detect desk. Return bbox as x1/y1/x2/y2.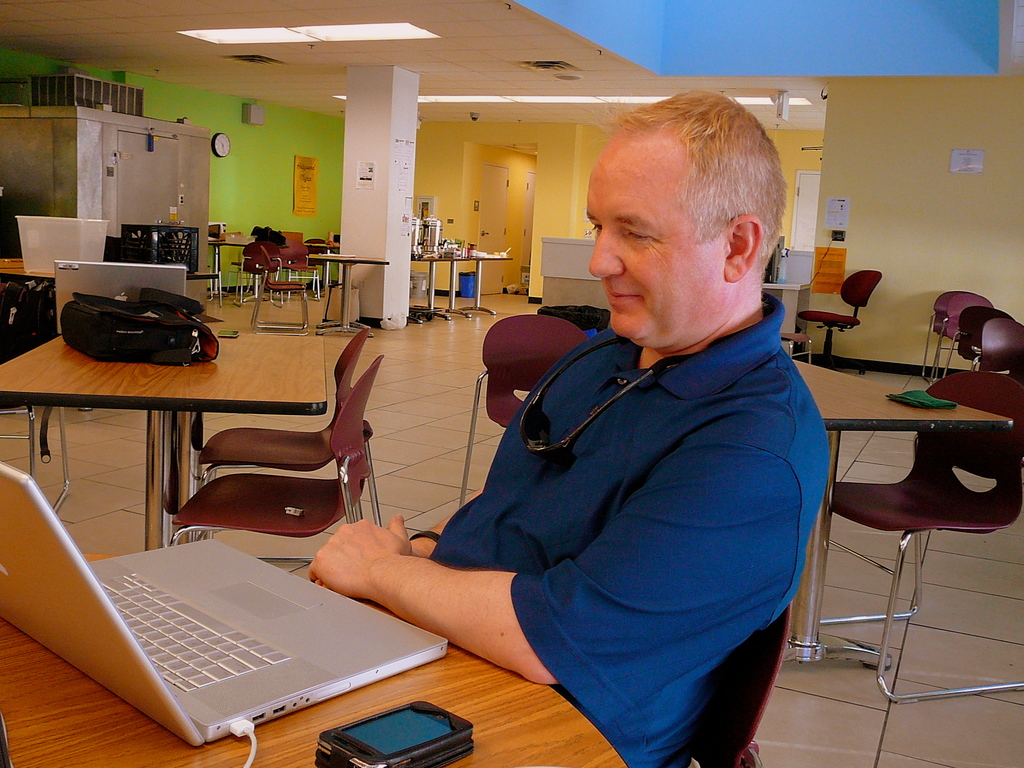
0/557/632/767.
